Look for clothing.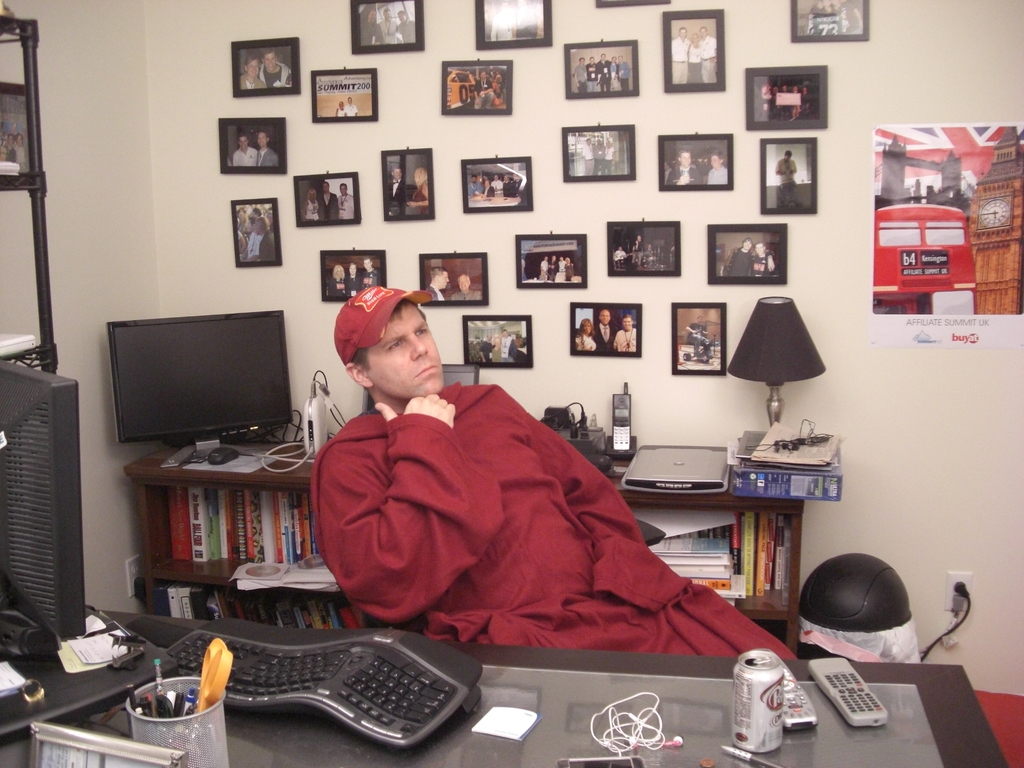
Found: 380, 17, 396, 43.
